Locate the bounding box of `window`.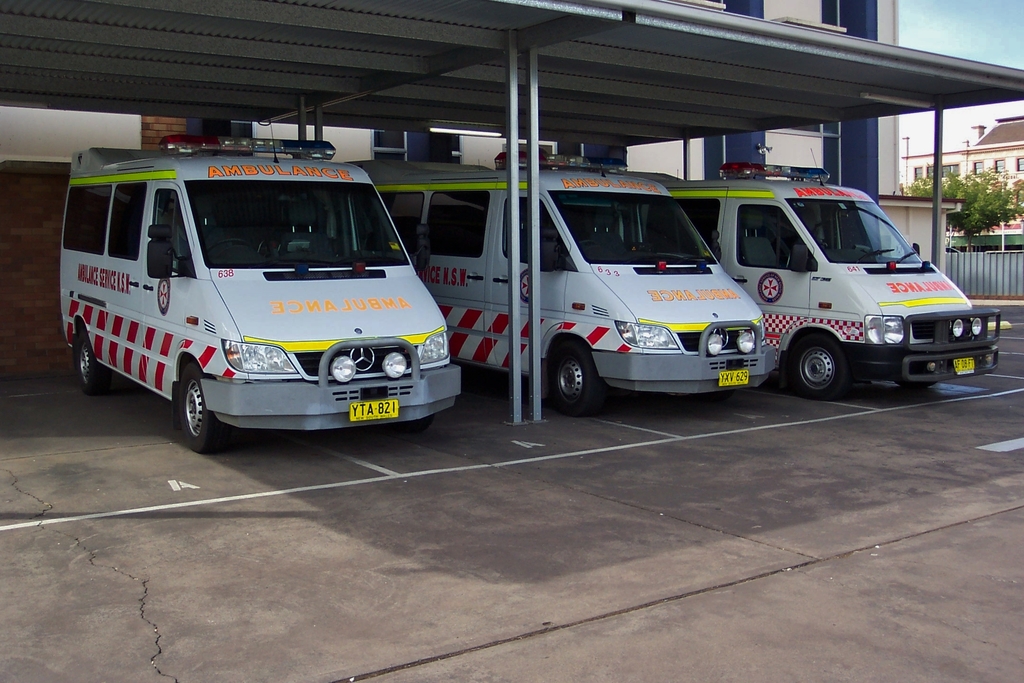
Bounding box: rect(431, 192, 491, 261).
